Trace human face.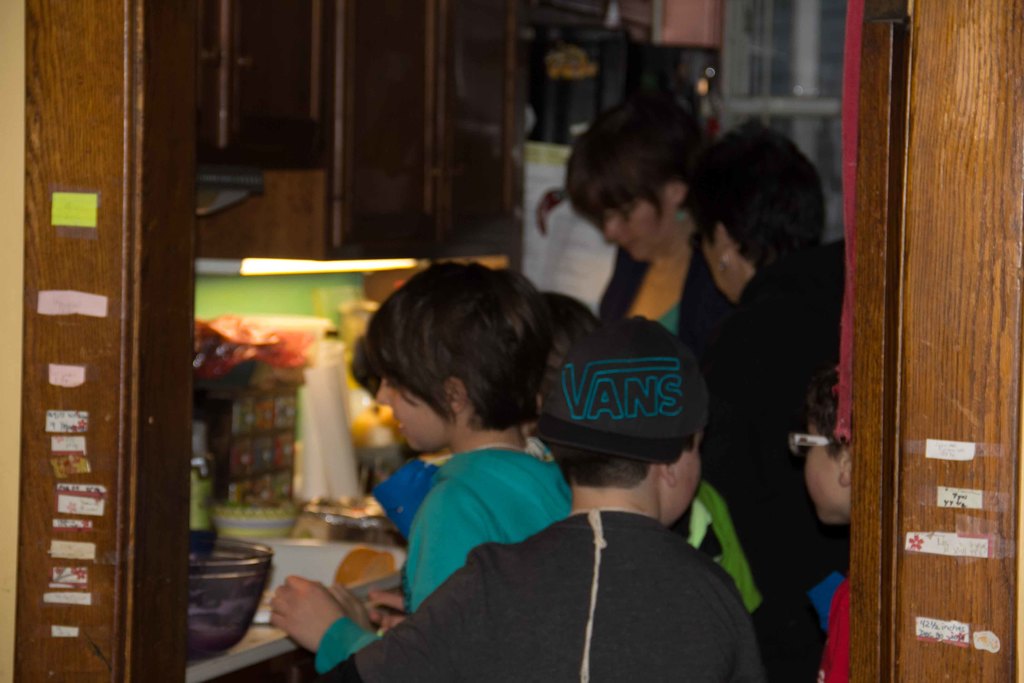
Traced to 374, 367, 445, 449.
